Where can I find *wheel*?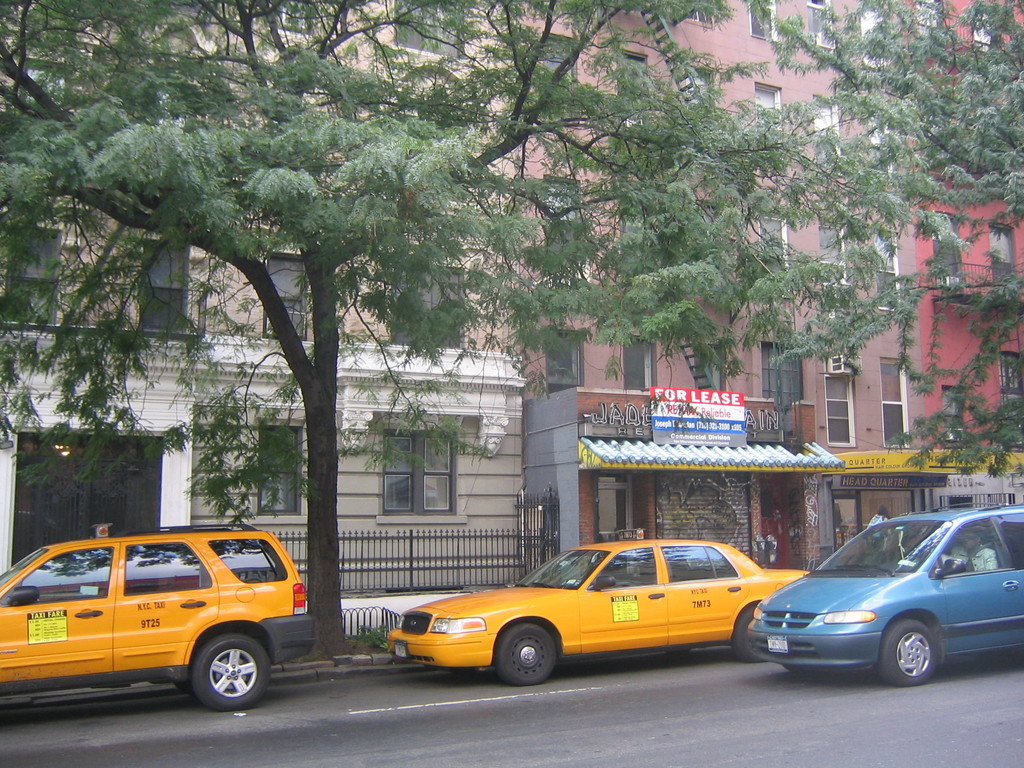
You can find it at bbox=(880, 618, 940, 689).
